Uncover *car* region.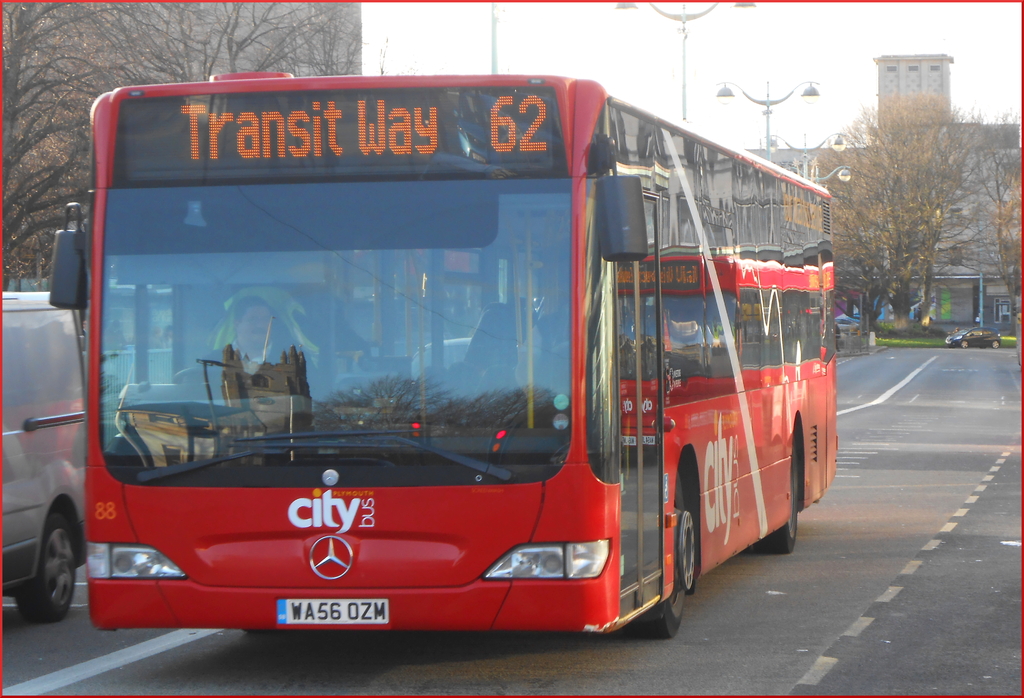
Uncovered: select_region(946, 323, 1001, 351).
